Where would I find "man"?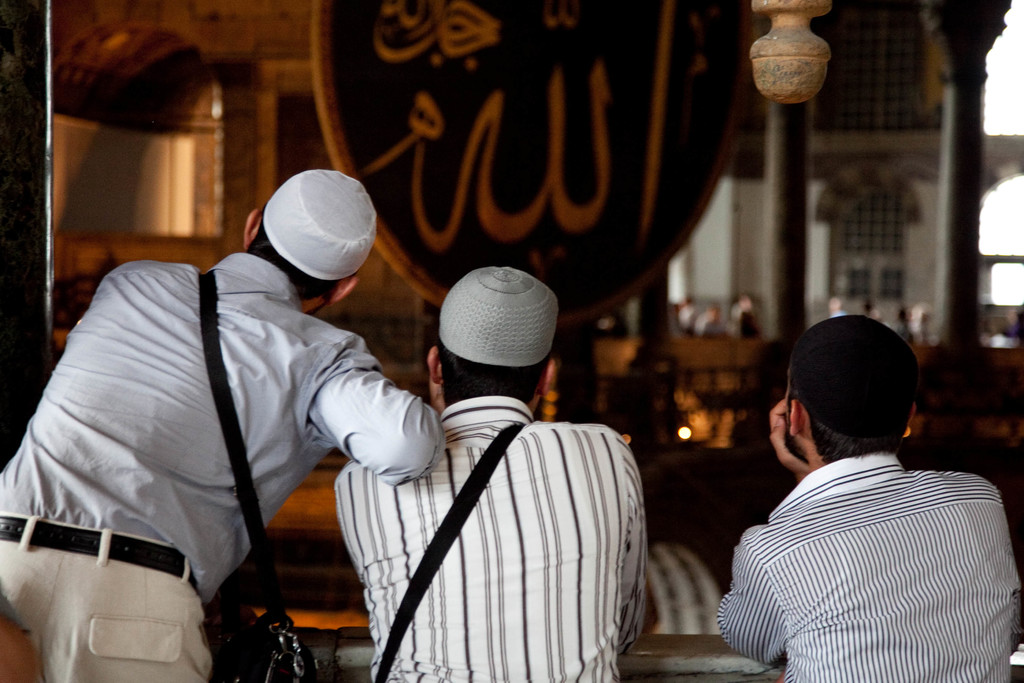
At 330, 262, 648, 682.
